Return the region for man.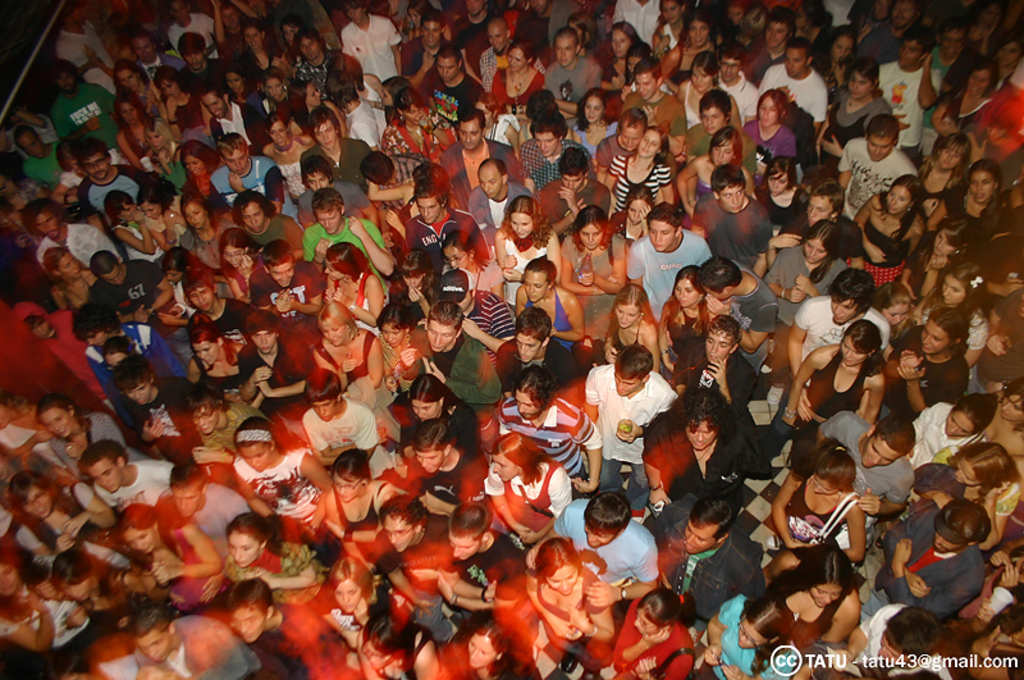
<region>248, 241, 325, 320</region>.
